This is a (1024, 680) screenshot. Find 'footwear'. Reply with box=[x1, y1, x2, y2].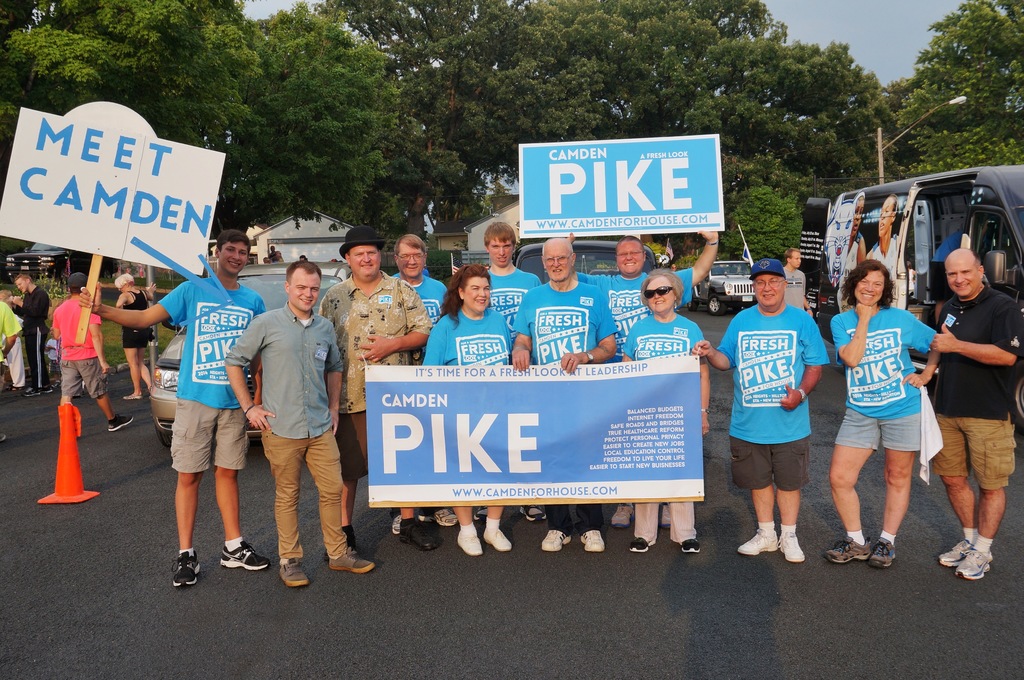
box=[733, 529, 773, 550].
